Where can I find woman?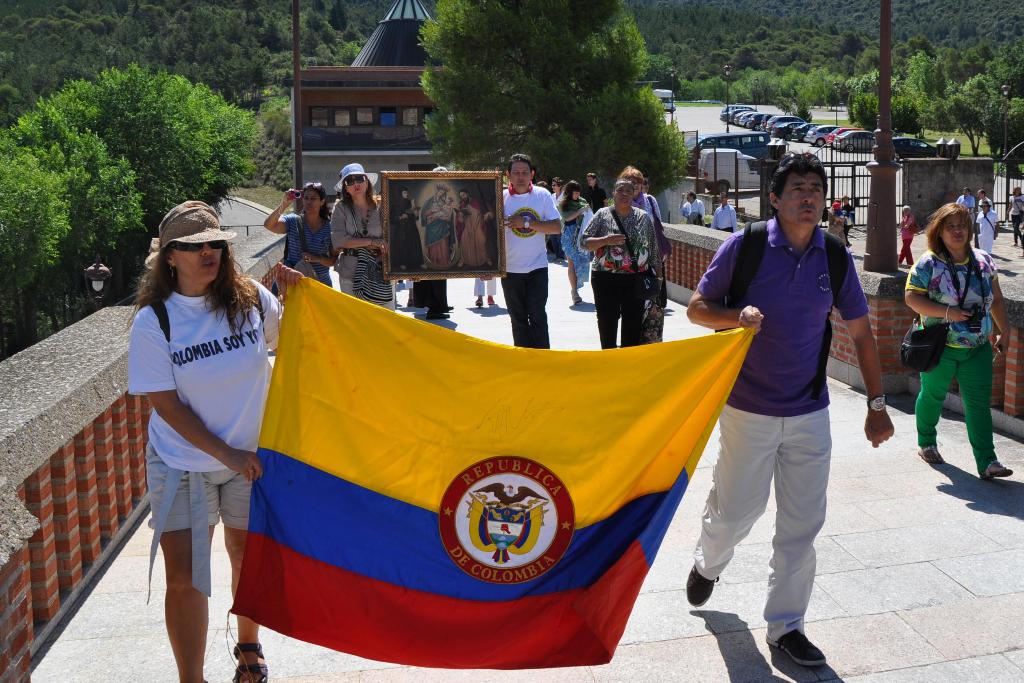
You can find it at [left=618, top=163, right=666, bottom=311].
